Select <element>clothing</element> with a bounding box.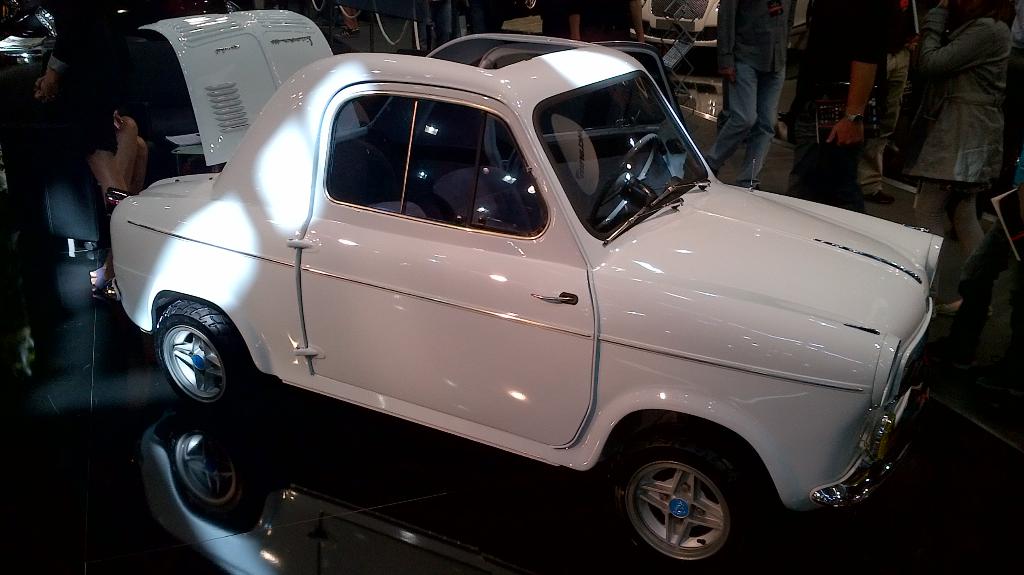
889,0,1020,213.
